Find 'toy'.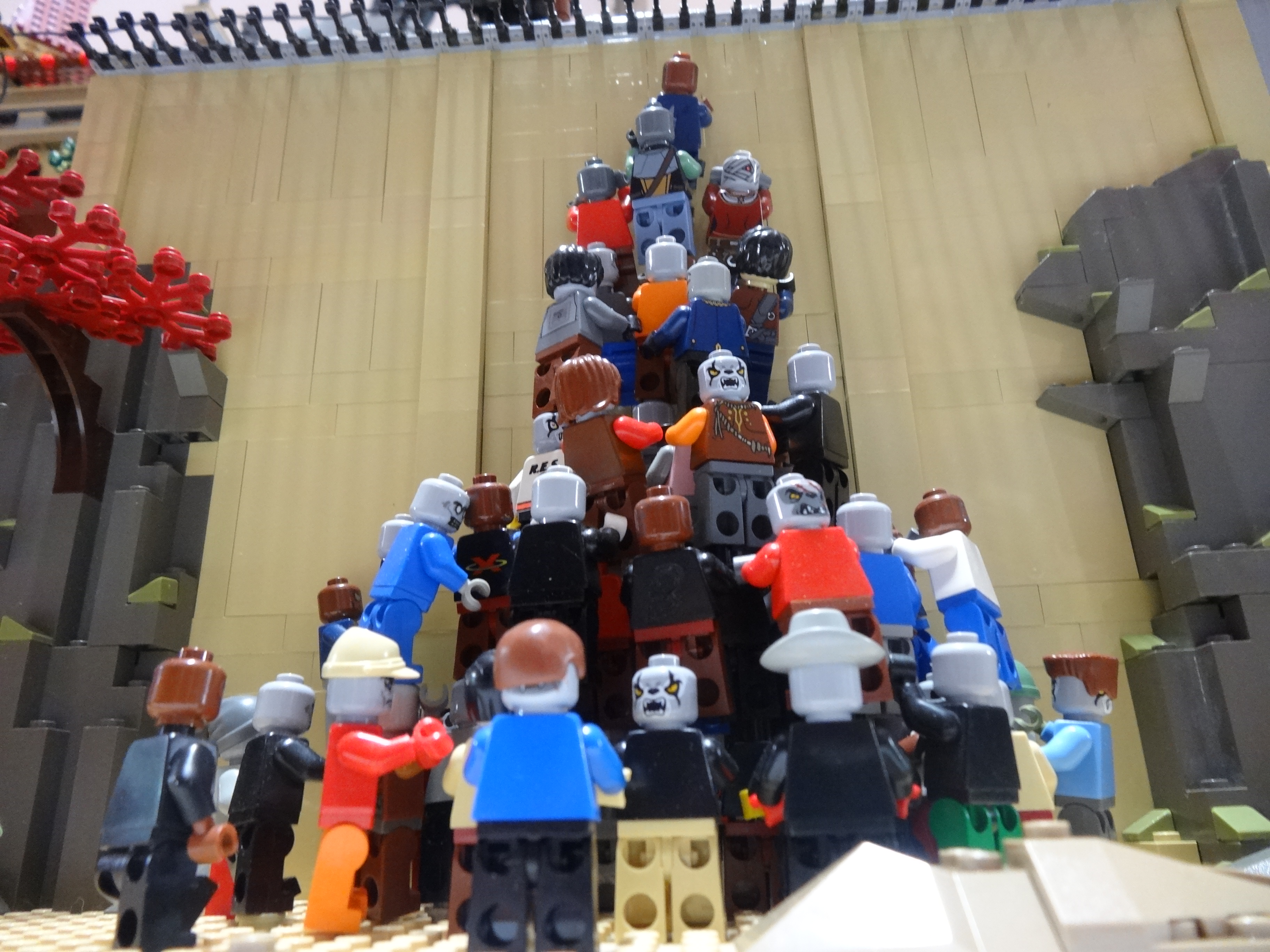
<bbox>257, 161, 307, 240</bbox>.
